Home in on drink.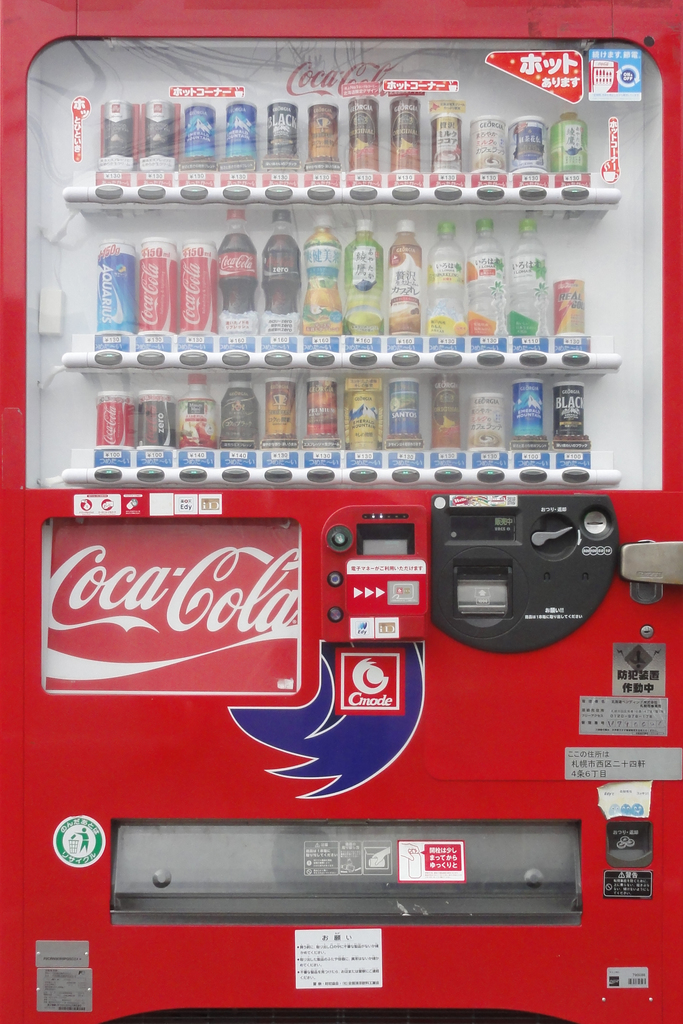
Homed in at [511, 378, 547, 438].
